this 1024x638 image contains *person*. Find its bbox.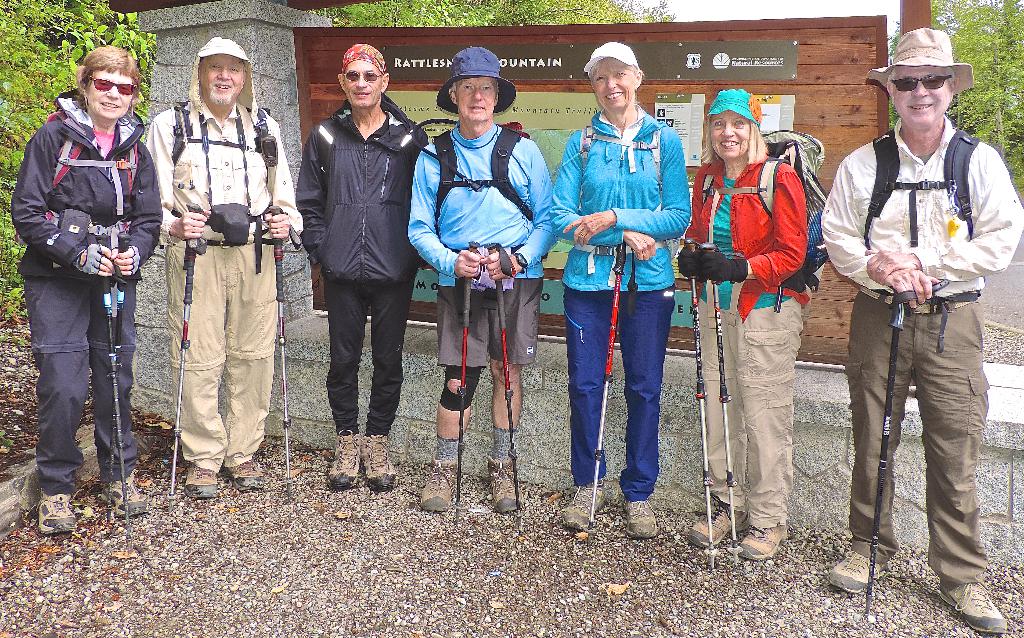
left=144, top=32, right=308, bottom=495.
